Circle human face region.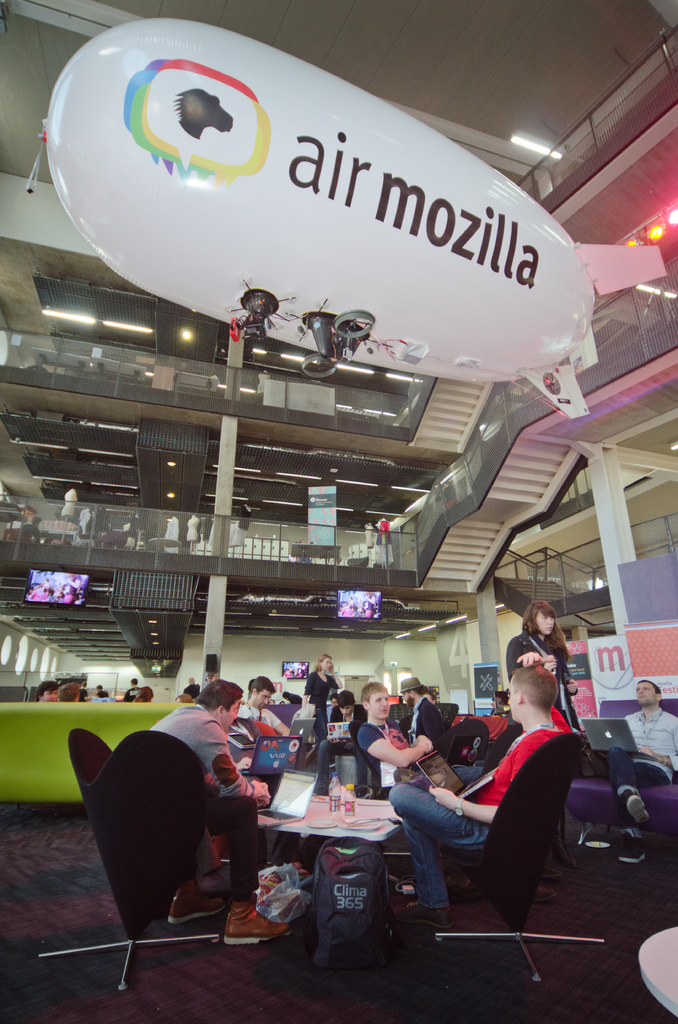
Region: {"x1": 258, "y1": 693, "x2": 270, "y2": 709}.
